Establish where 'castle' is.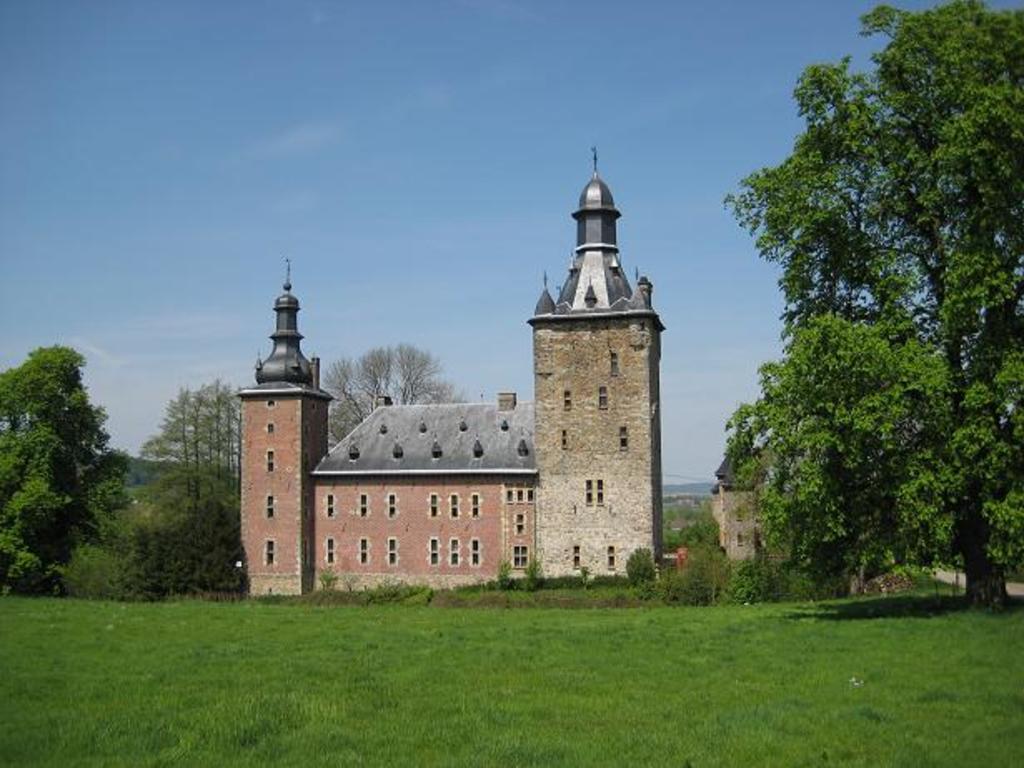
Established at {"x1": 261, "y1": 165, "x2": 683, "y2": 608}.
